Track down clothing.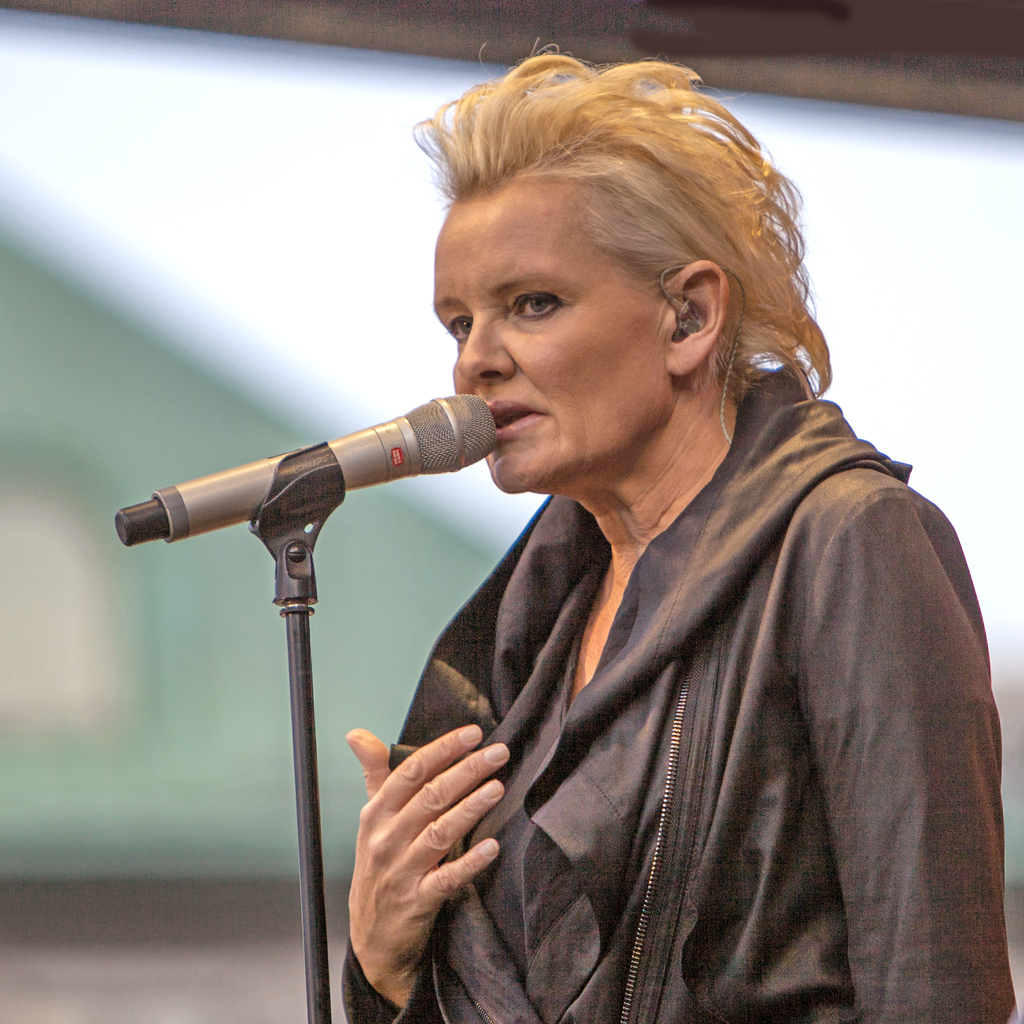
Tracked to {"left": 309, "top": 320, "right": 1008, "bottom": 1023}.
